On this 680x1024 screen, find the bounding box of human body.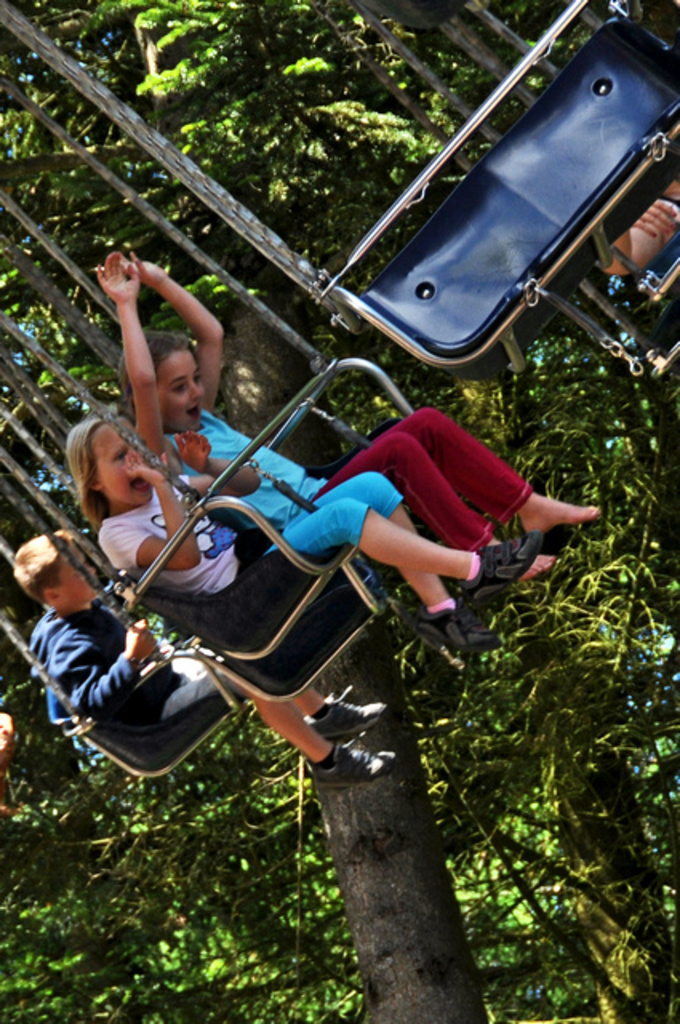
Bounding box: (x1=18, y1=526, x2=398, y2=797).
